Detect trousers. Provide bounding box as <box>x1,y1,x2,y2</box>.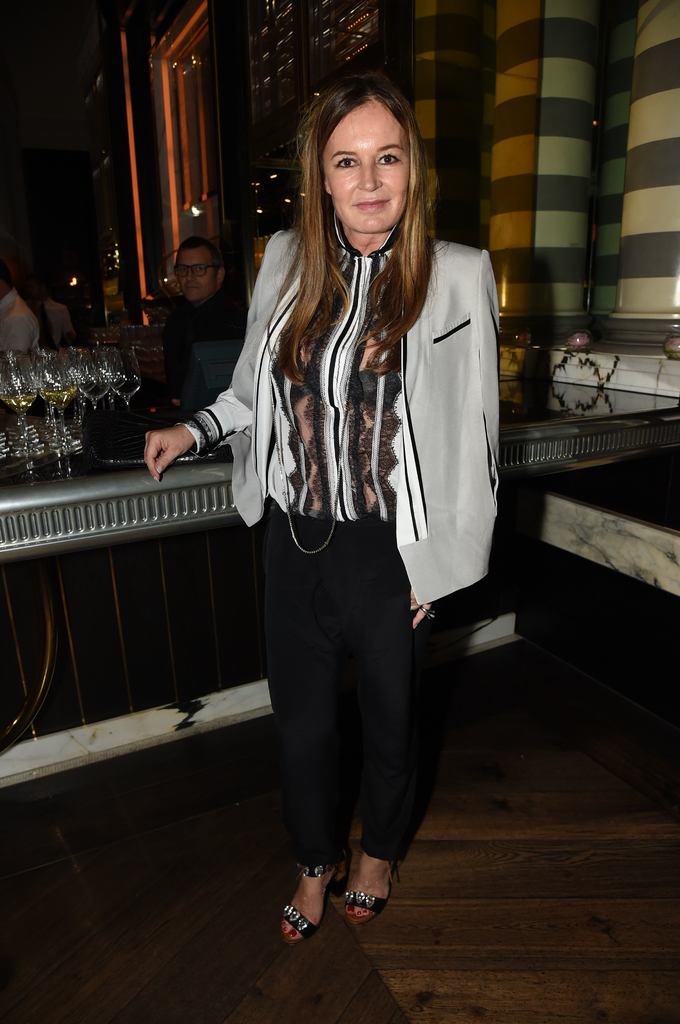
<box>263,509,442,915</box>.
